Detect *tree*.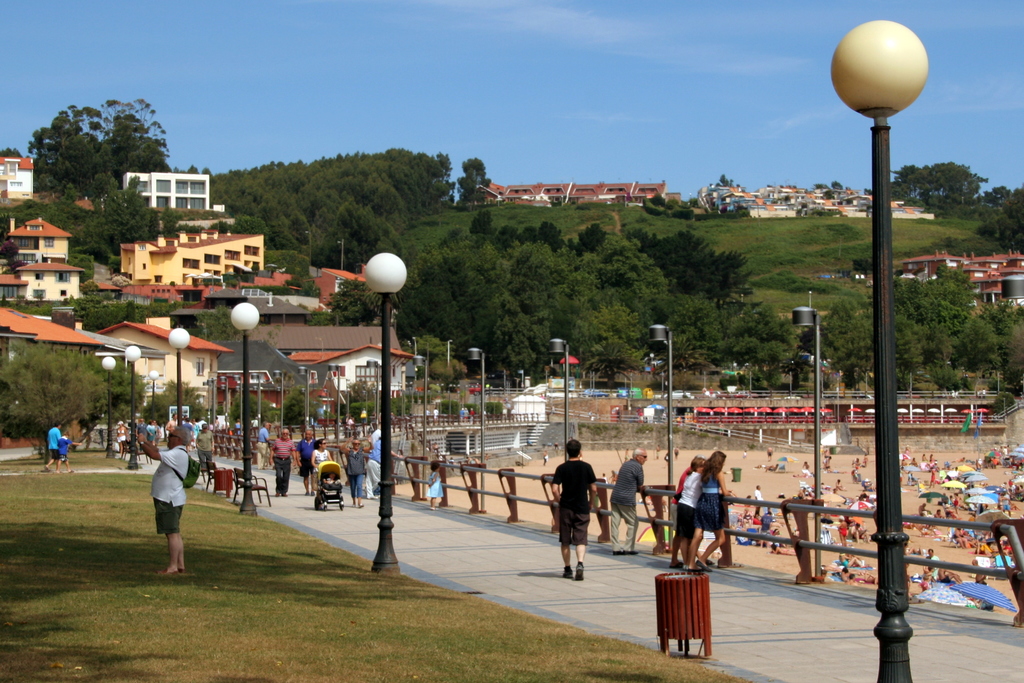
Detected at left=339, top=391, right=383, bottom=425.
